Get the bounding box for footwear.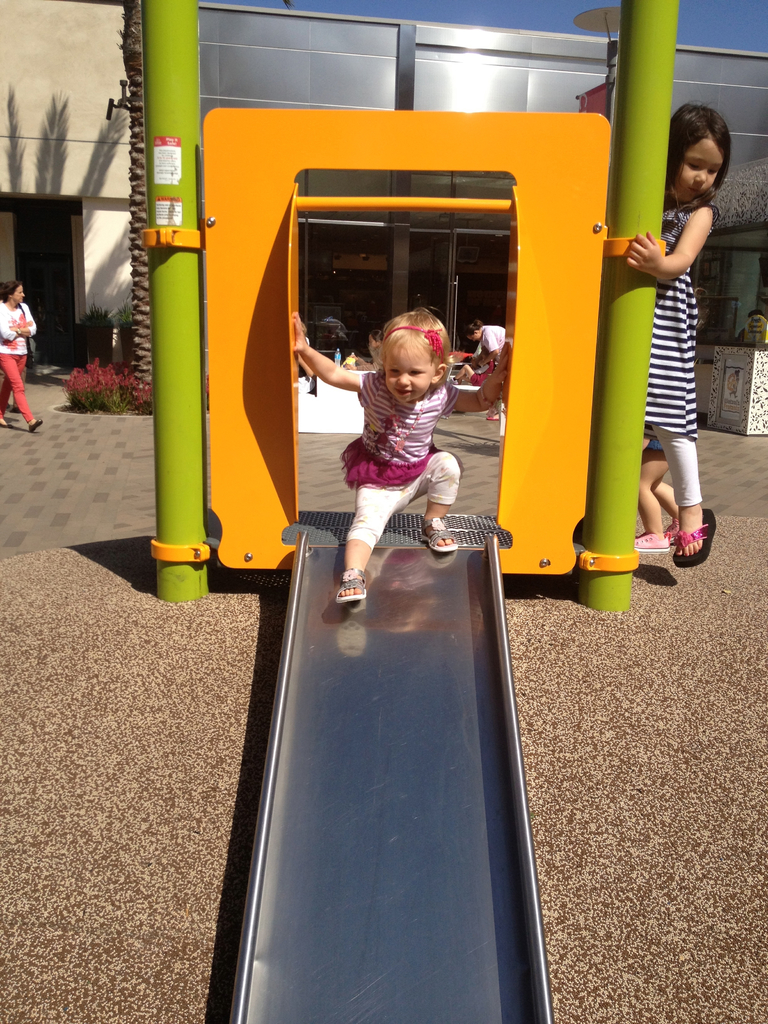
(669,512,682,541).
